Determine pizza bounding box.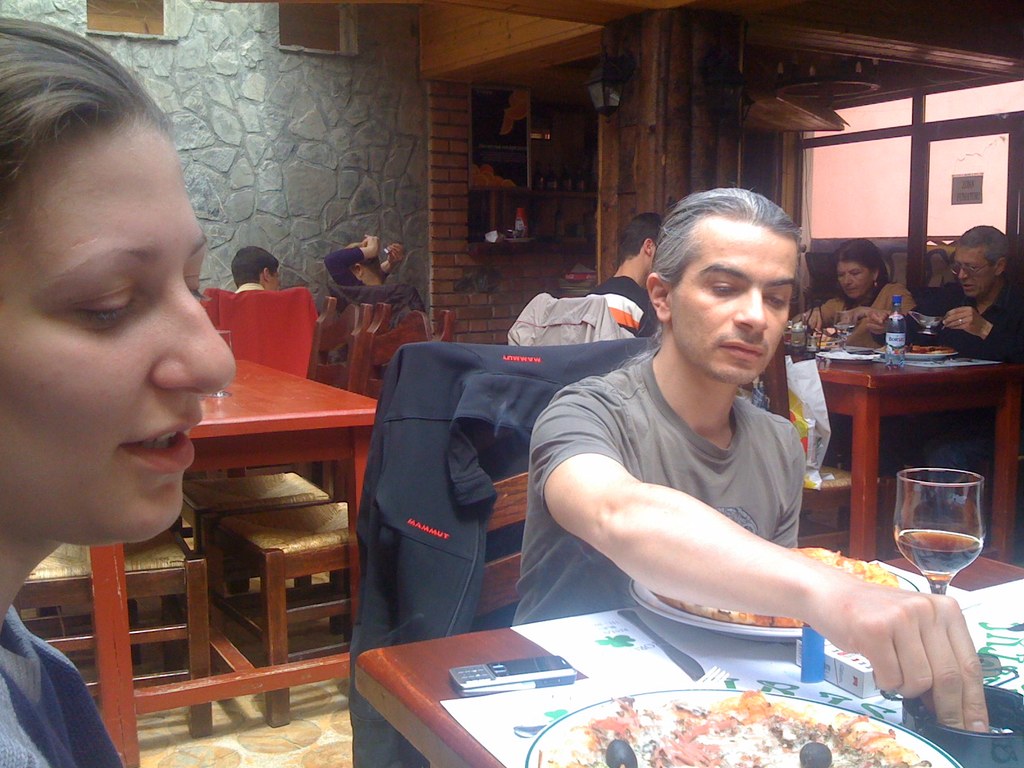
Determined: [550, 671, 918, 762].
